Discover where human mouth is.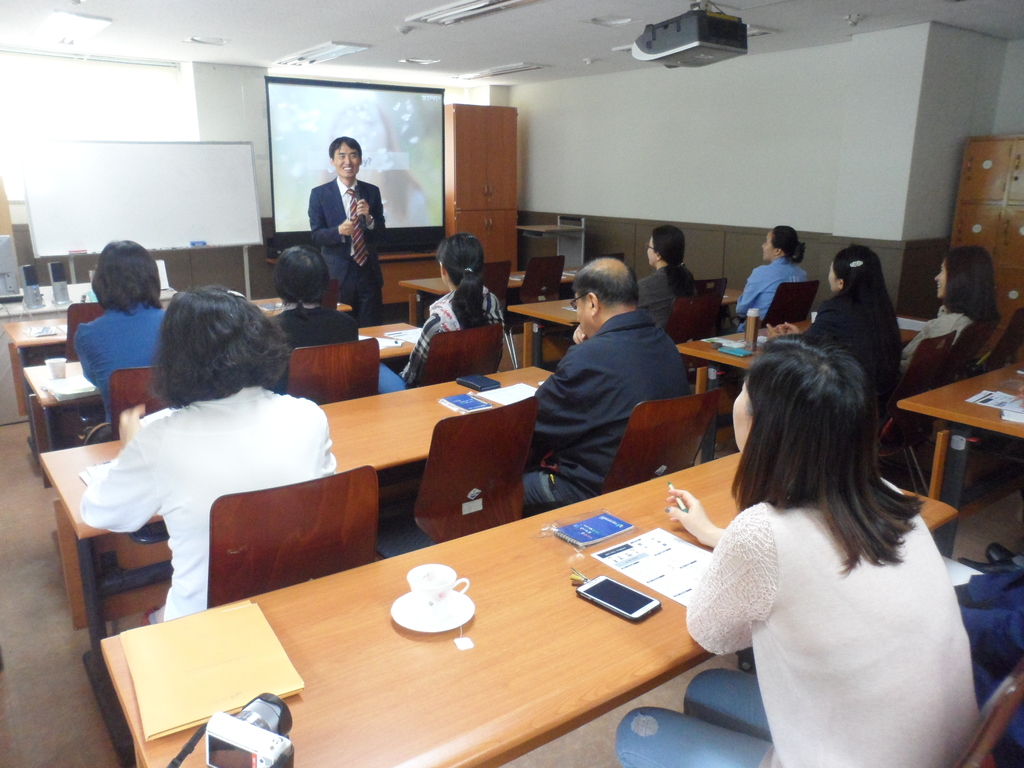
Discovered at 344/168/351/173.
